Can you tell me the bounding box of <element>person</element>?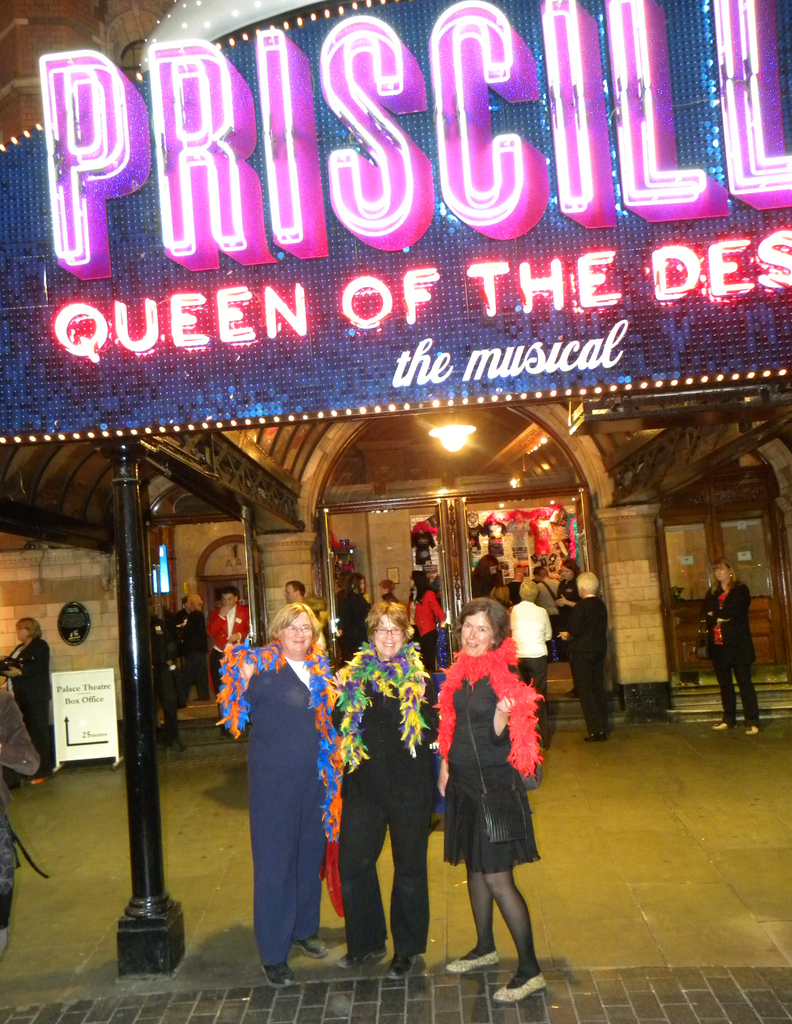
[5, 614, 54, 774].
